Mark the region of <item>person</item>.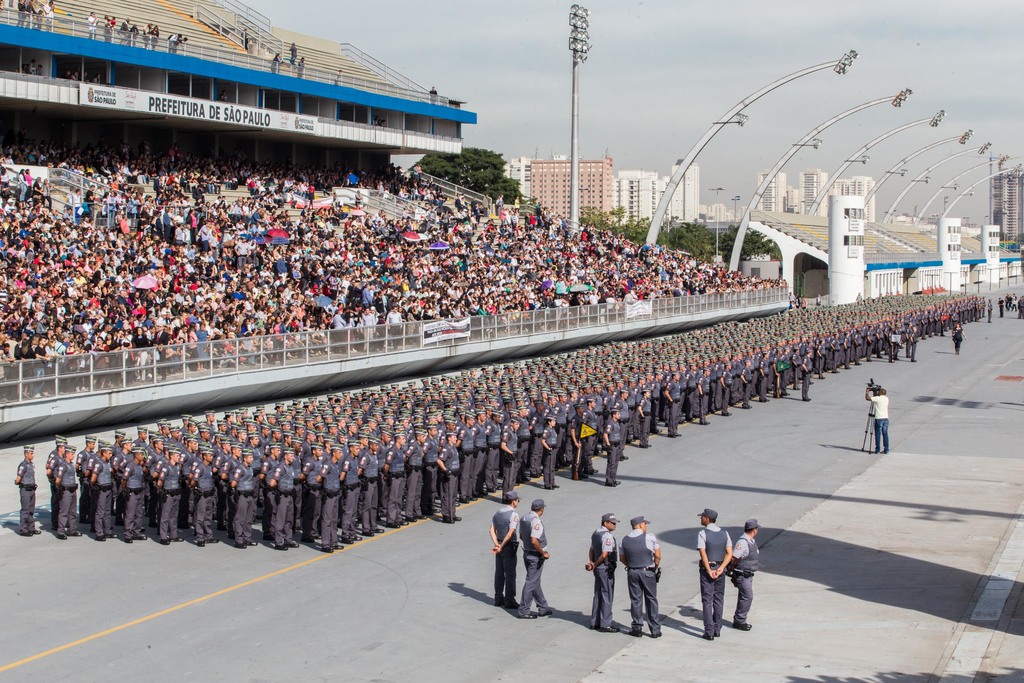
Region: 515:502:559:620.
